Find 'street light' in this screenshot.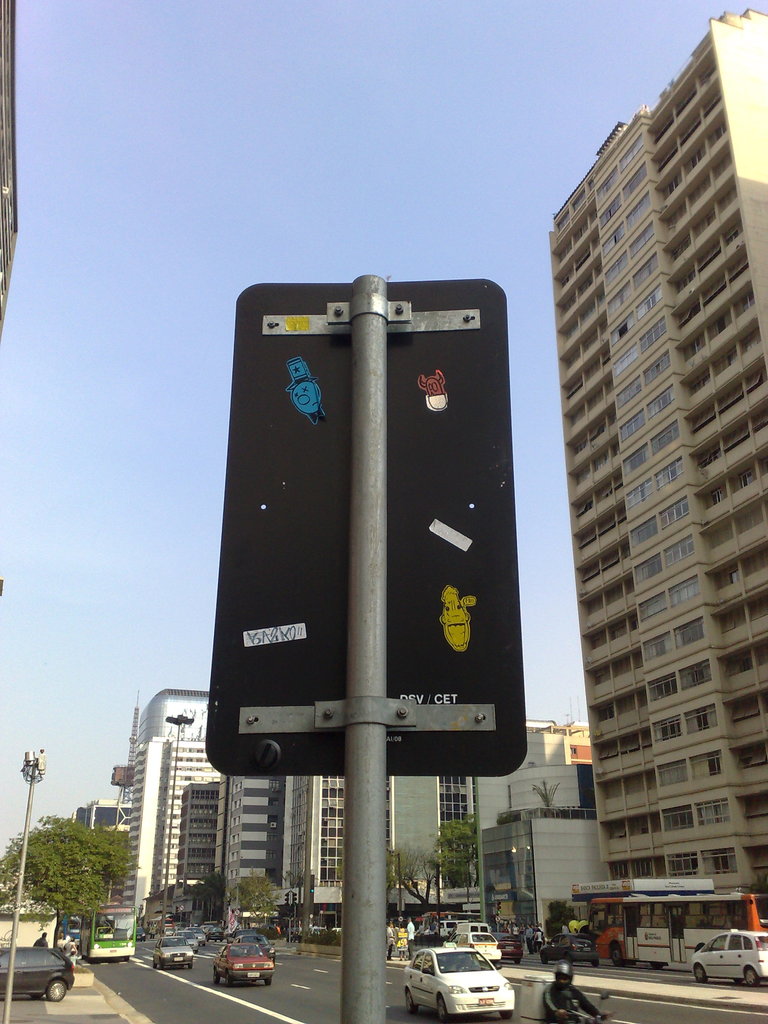
The bounding box for 'street light' is Rect(6, 743, 49, 1023).
